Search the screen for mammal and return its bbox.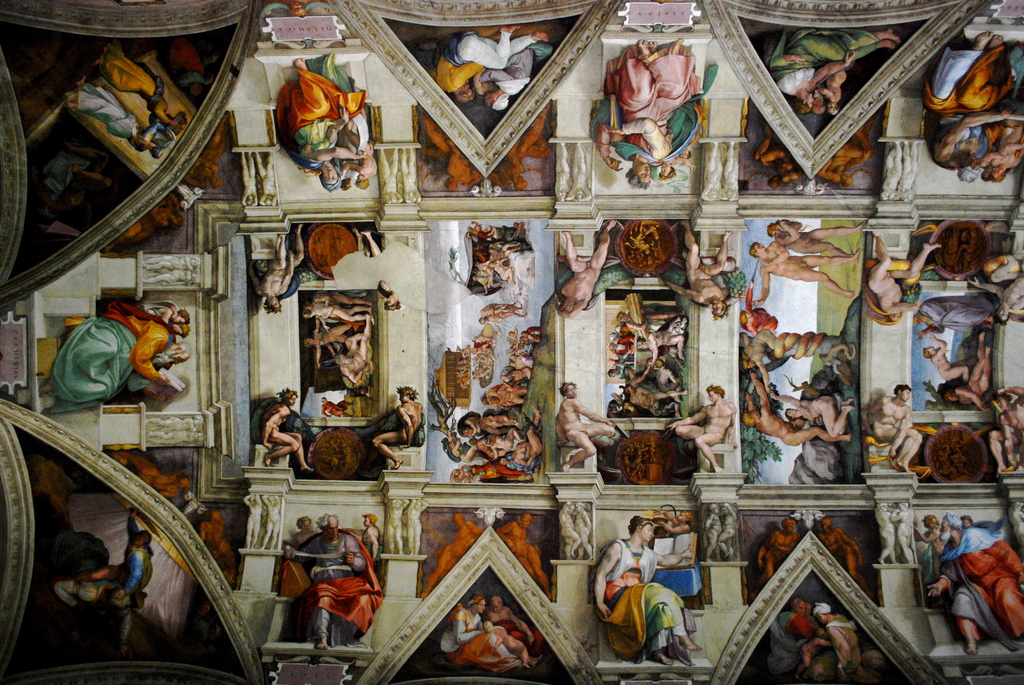
Found: (x1=87, y1=508, x2=152, y2=599).
